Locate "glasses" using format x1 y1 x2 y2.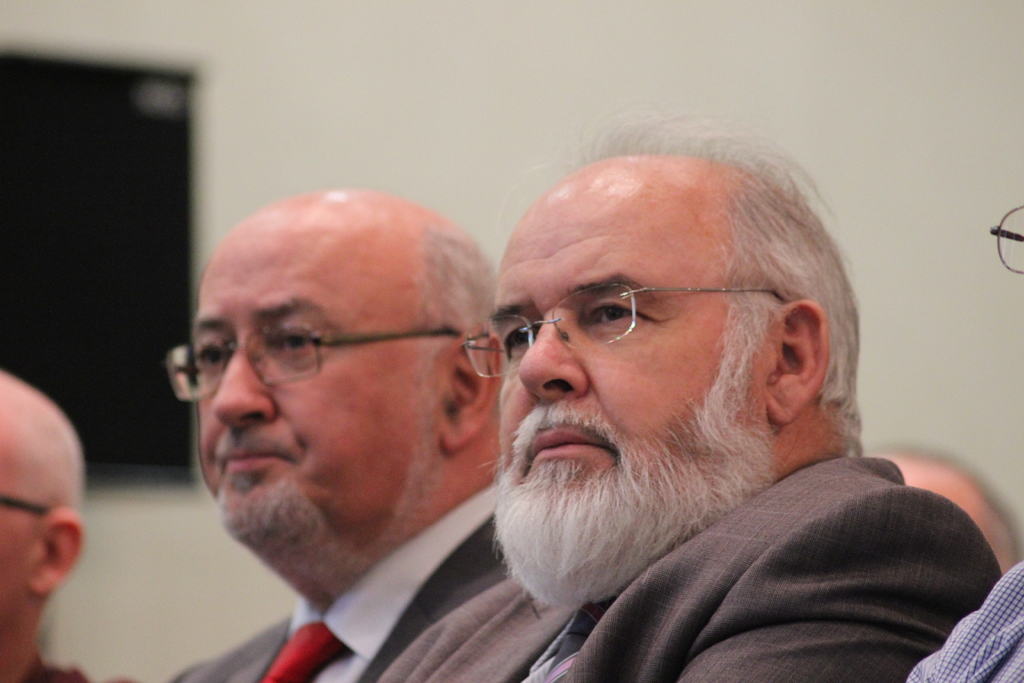
156 313 465 404.
